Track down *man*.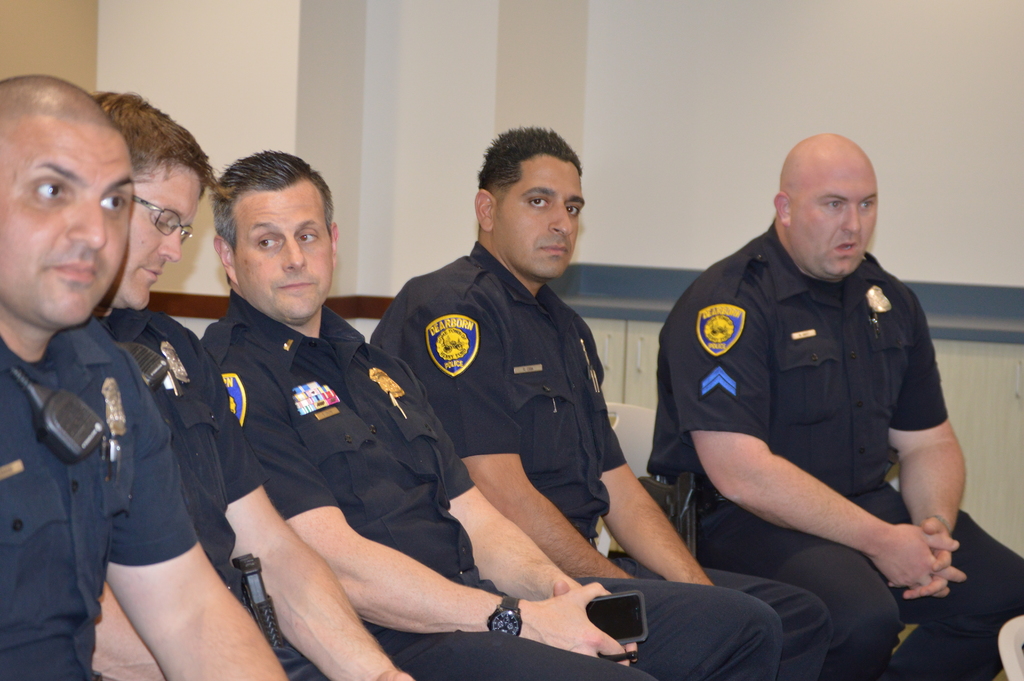
Tracked to BBox(0, 72, 291, 680).
